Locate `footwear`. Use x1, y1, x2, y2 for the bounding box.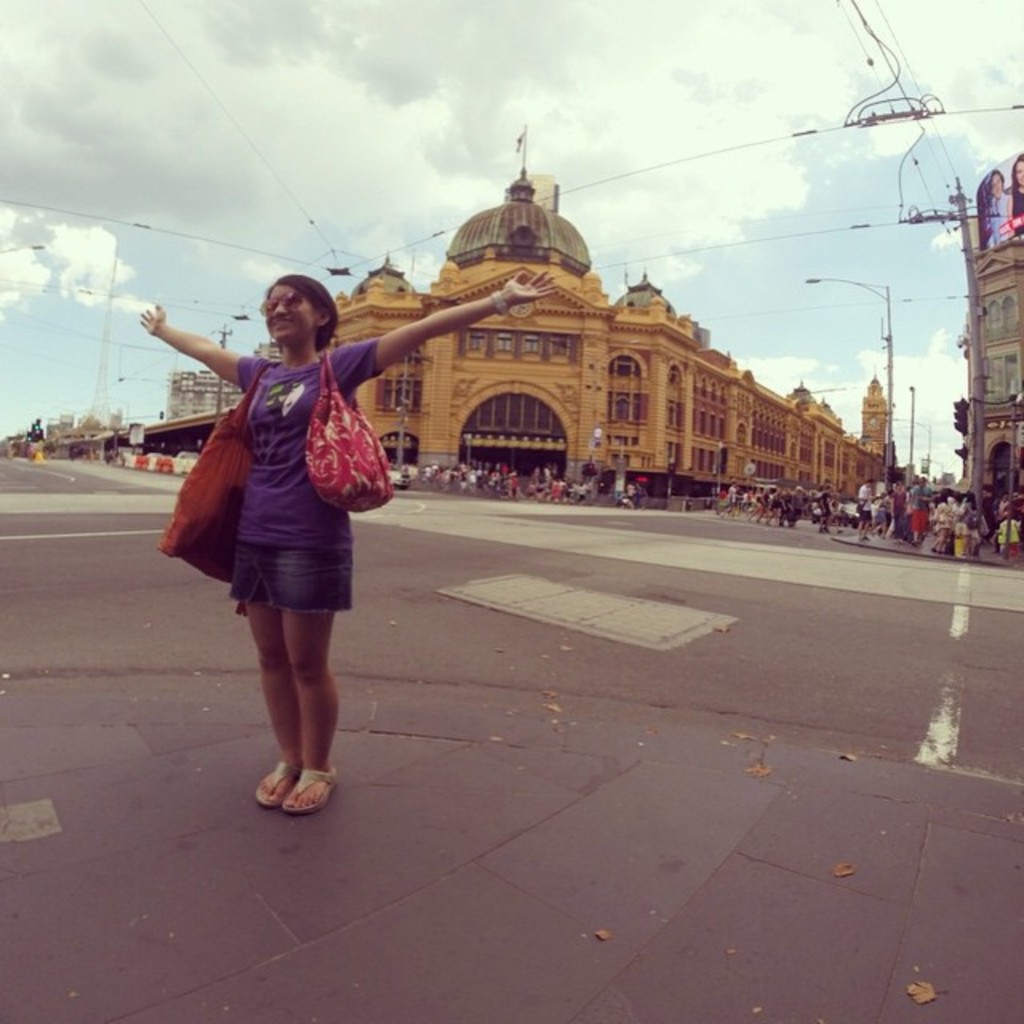
277, 763, 344, 814.
